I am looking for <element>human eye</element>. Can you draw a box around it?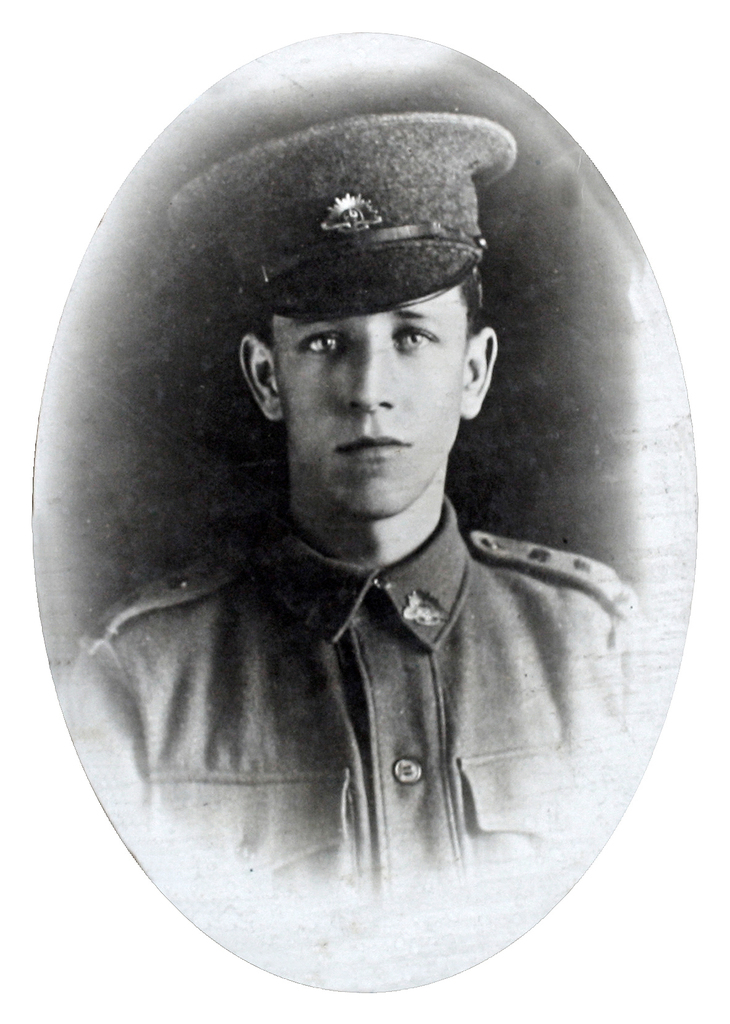
Sure, the bounding box is x1=394, y1=328, x2=435, y2=351.
